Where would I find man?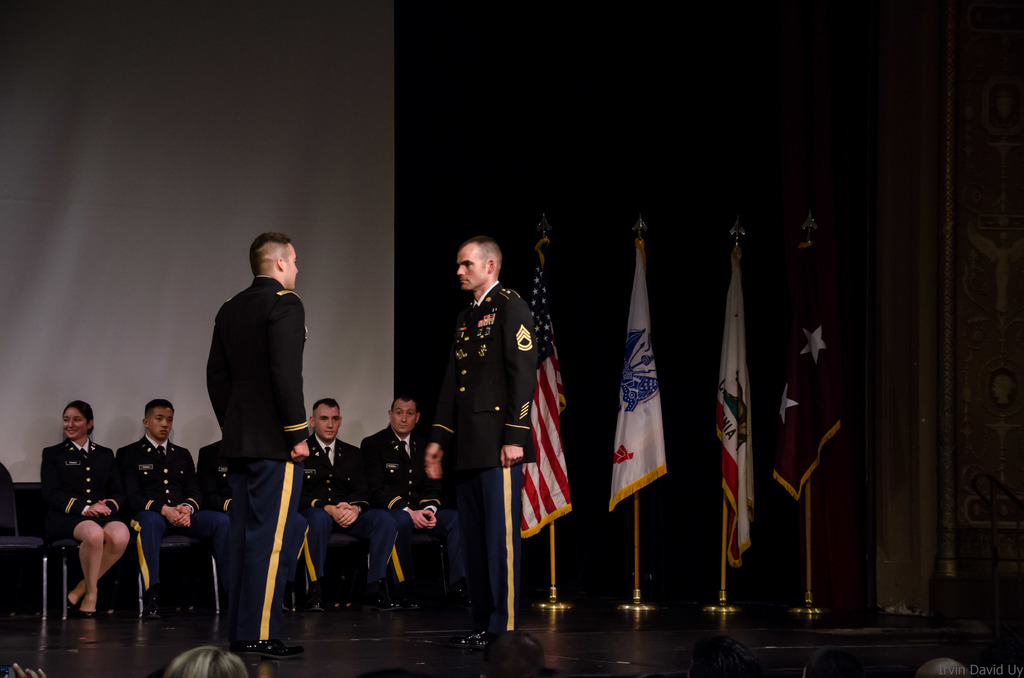
At <bbox>356, 394, 443, 601</bbox>.
